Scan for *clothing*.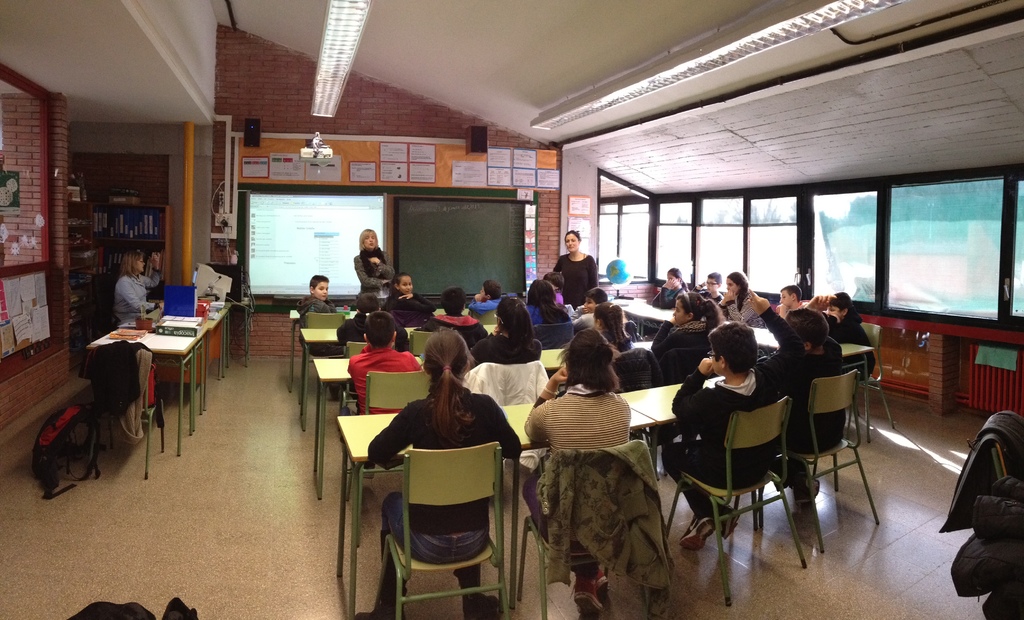
Scan result: 115,268,161,320.
